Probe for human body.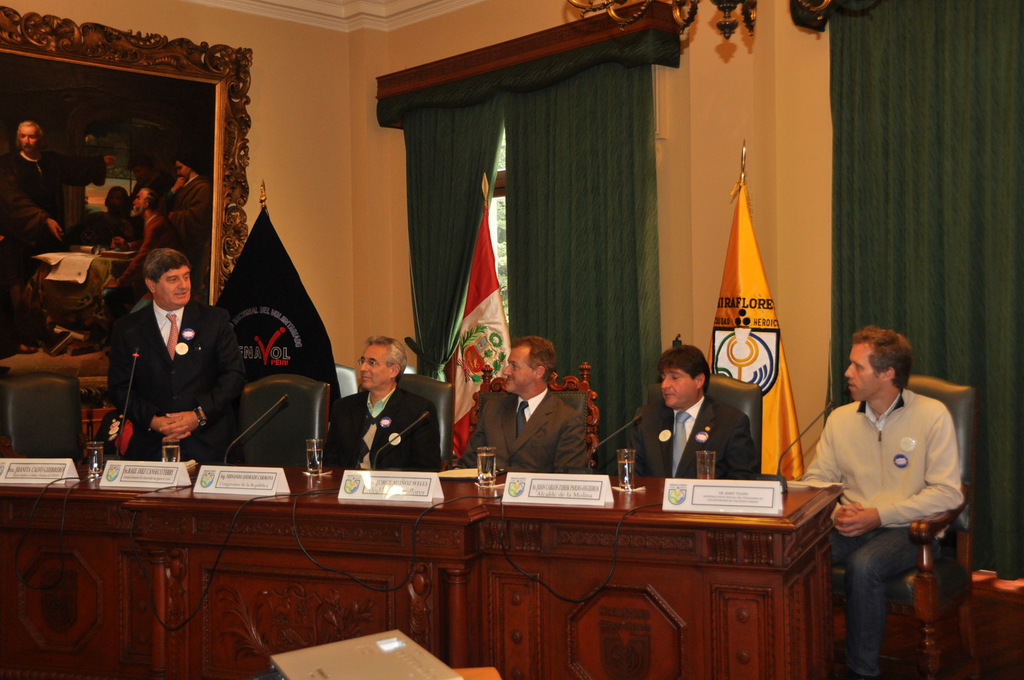
Probe result: {"left": 460, "top": 335, "right": 591, "bottom": 477}.
